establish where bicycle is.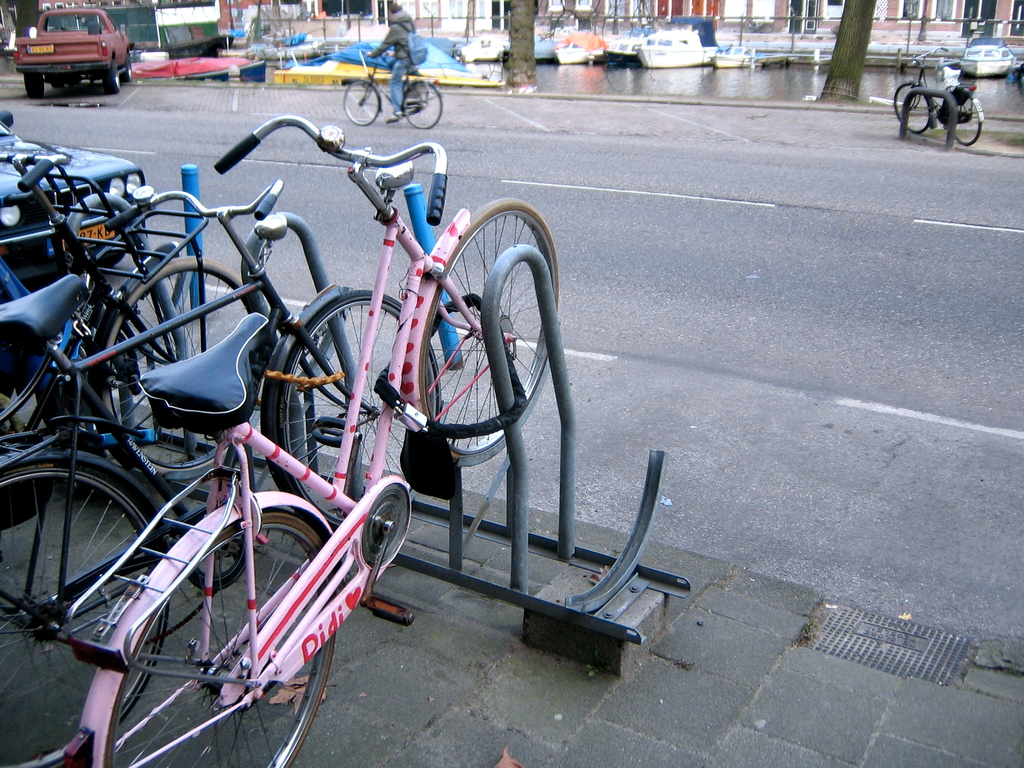
Established at box(341, 51, 444, 130).
